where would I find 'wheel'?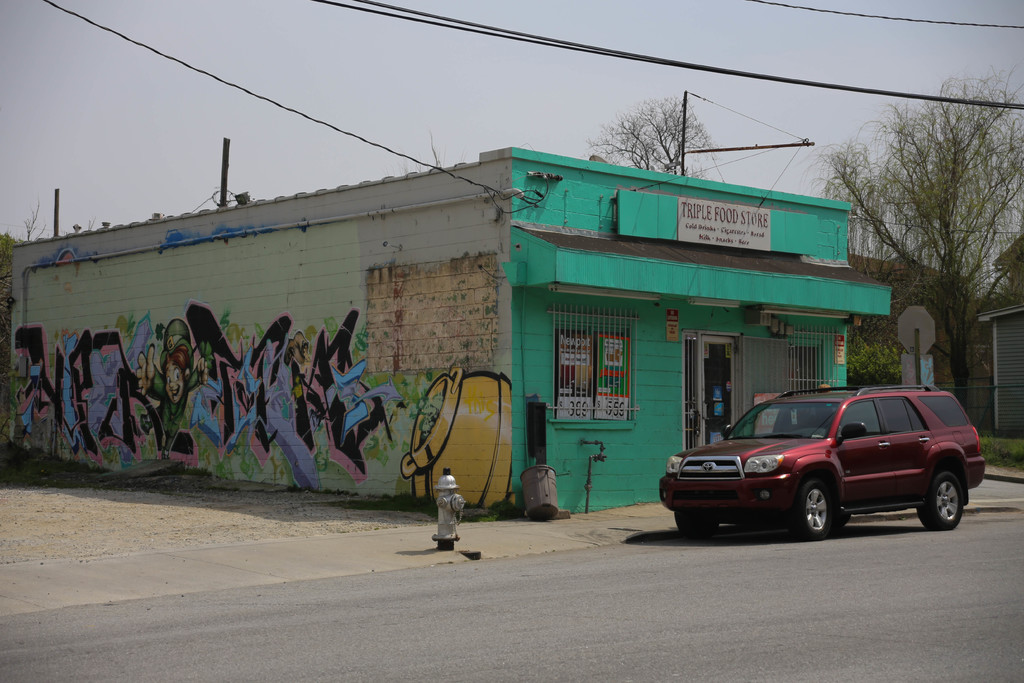
At select_region(797, 472, 838, 541).
